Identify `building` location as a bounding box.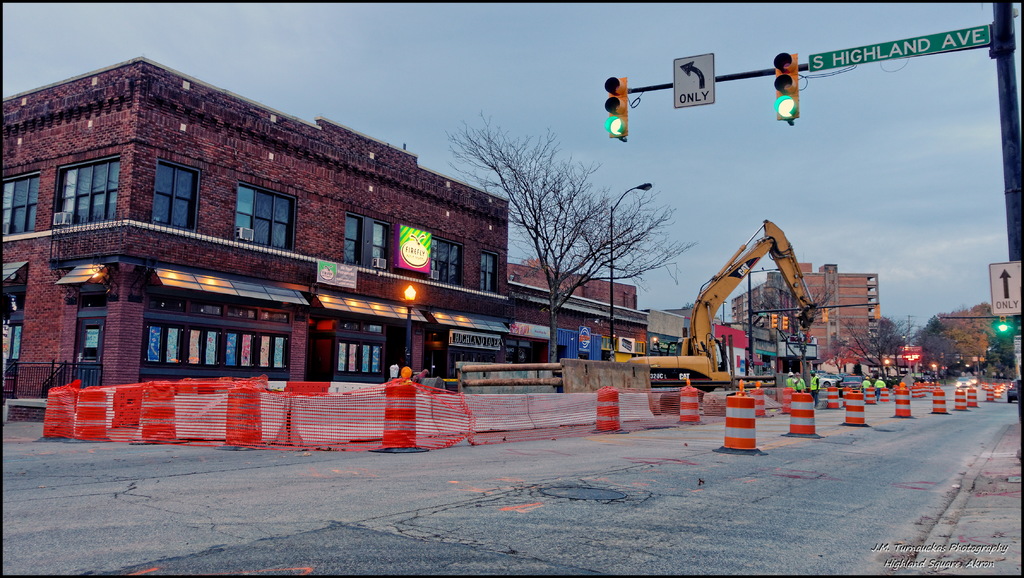
x1=934, y1=303, x2=993, y2=365.
